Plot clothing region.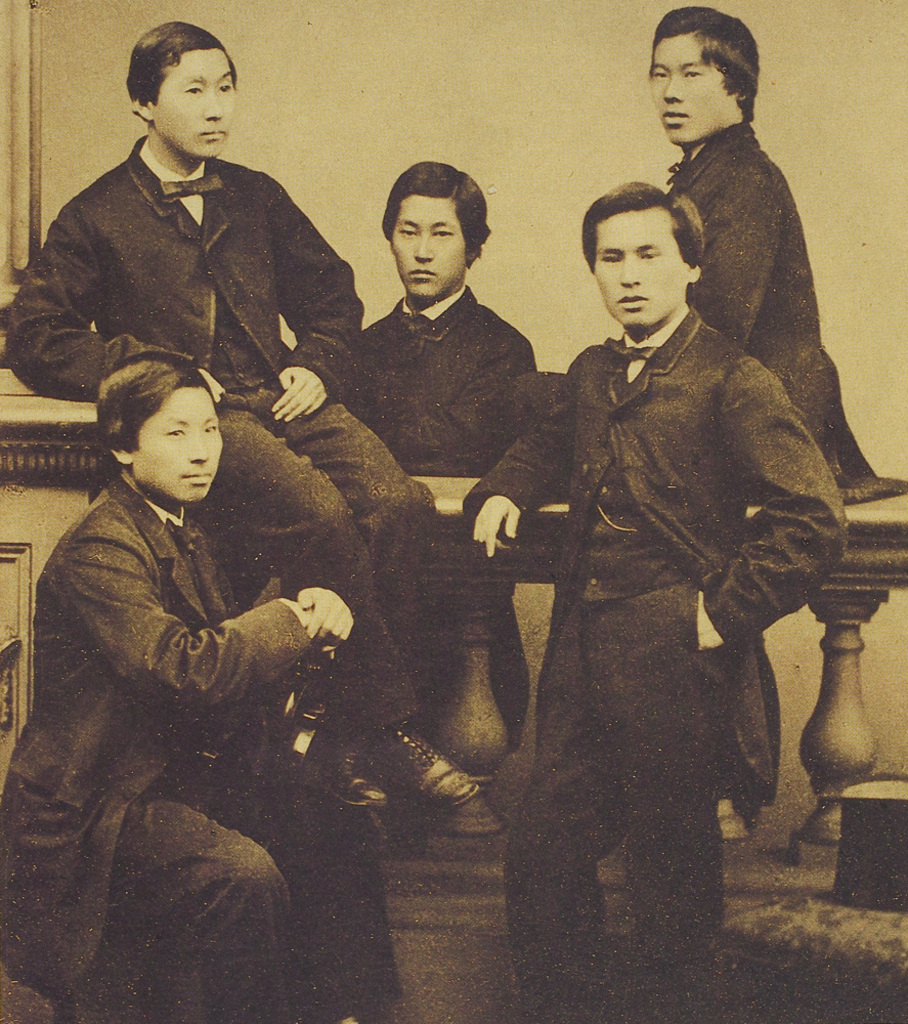
Plotted at {"left": 654, "top": 114, "right": 904, "bottom": 825}.
